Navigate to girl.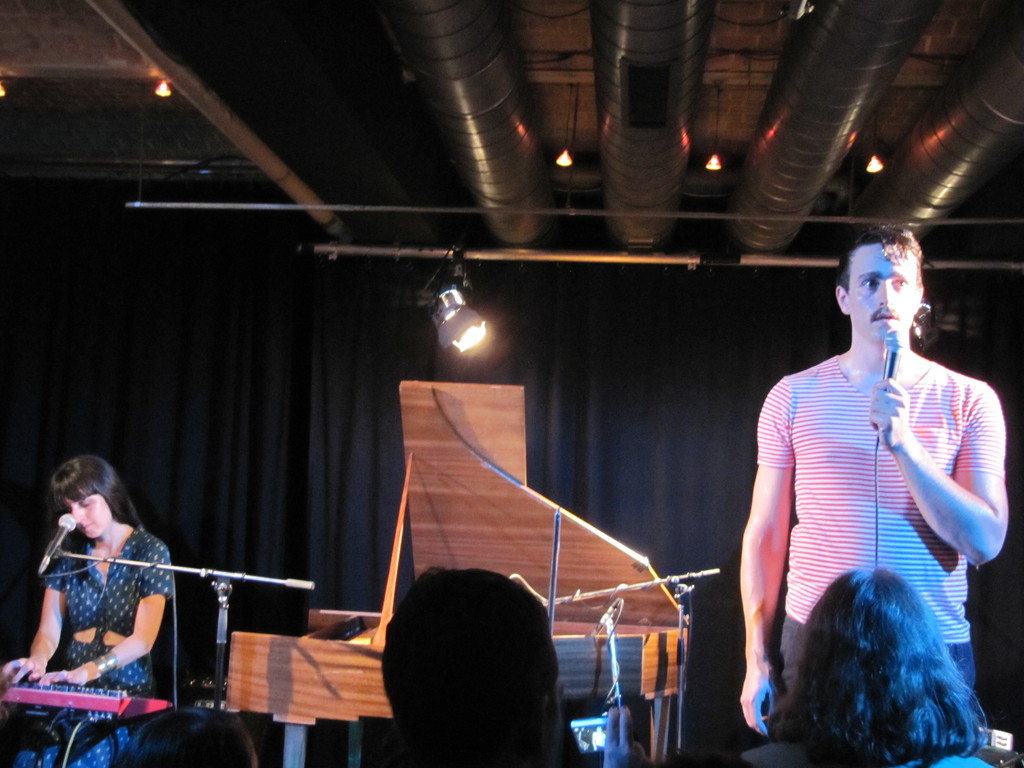
Navigation target: 741, 553, 997, 767.
